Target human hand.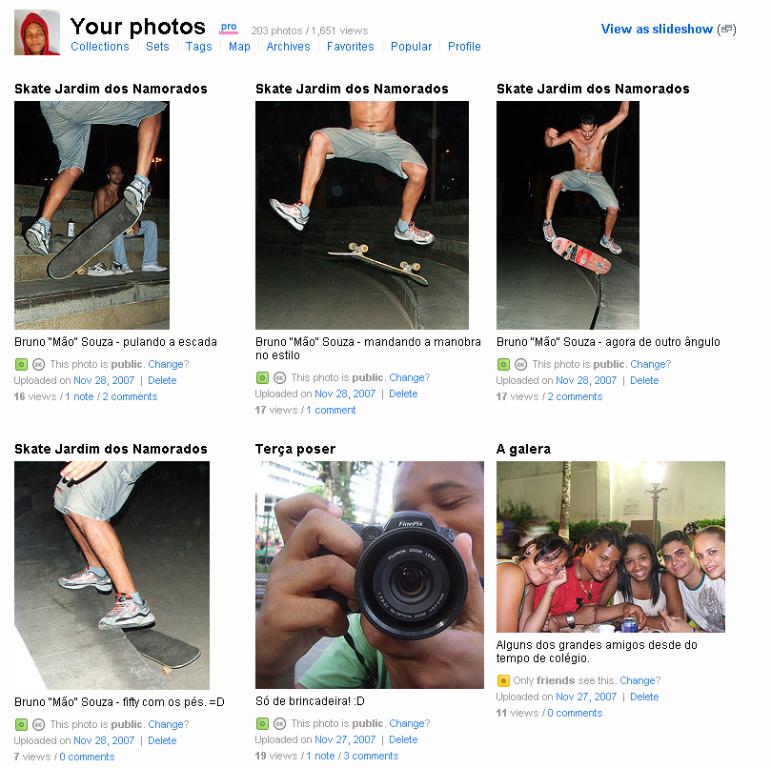
Target region: pyautogui.locateOnScreen(262, 493, 372, 649).
